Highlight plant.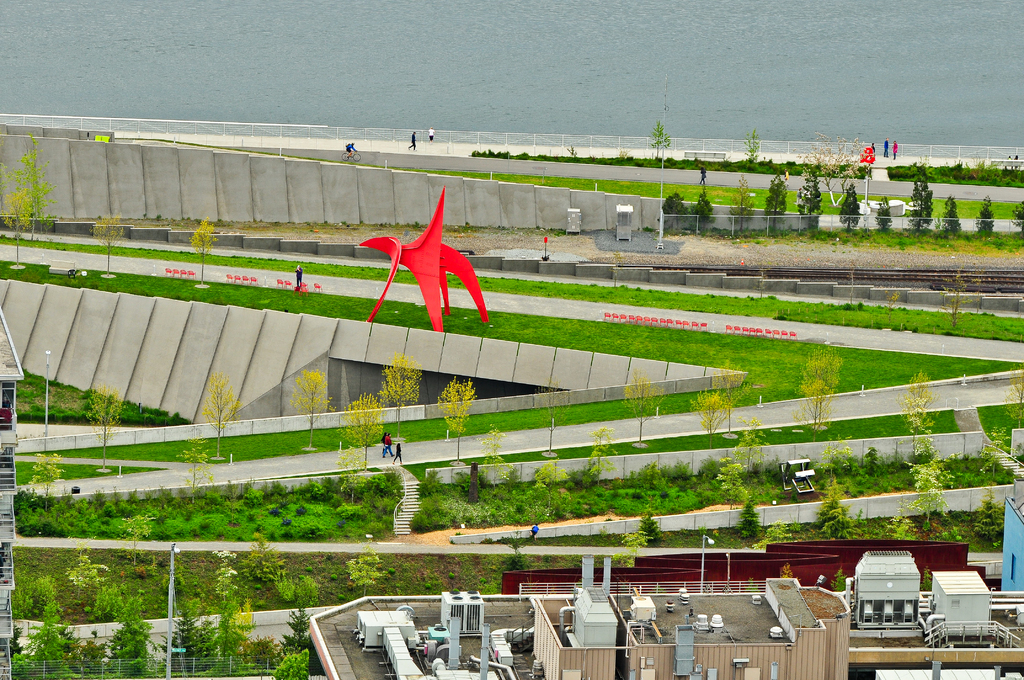
Highlighted region: {"left": 209, "top": 369, "right": 236, "bottom": 464}.
